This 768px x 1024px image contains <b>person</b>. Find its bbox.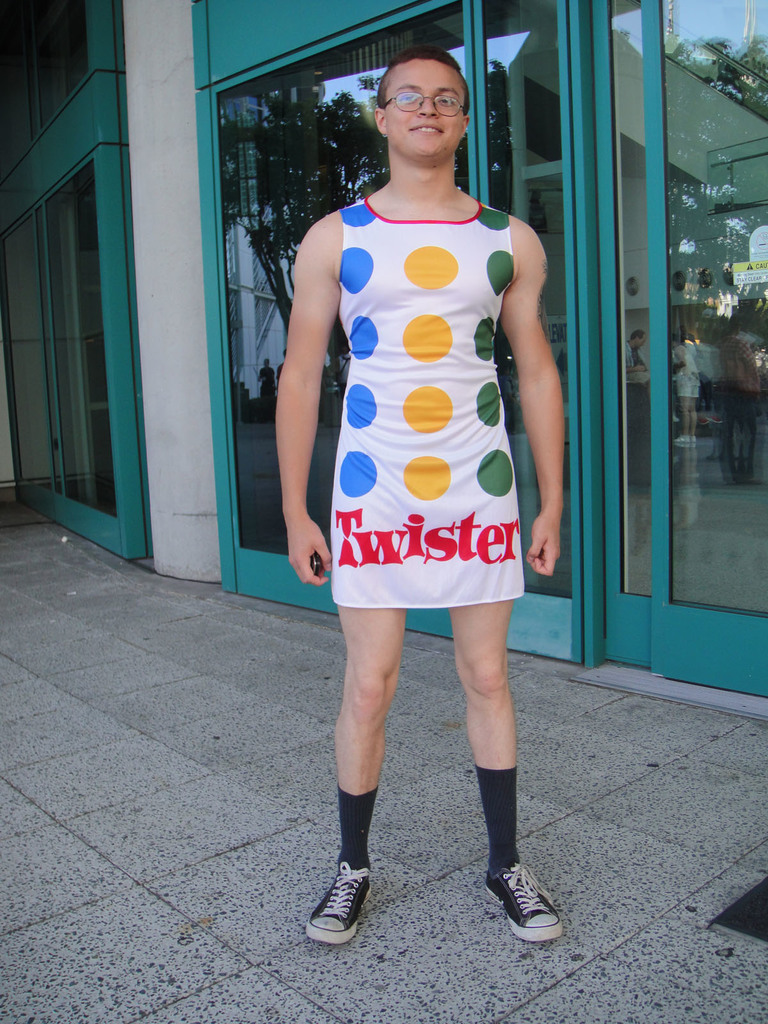
(x1=277, y1=51, x2=570, y2=939).
